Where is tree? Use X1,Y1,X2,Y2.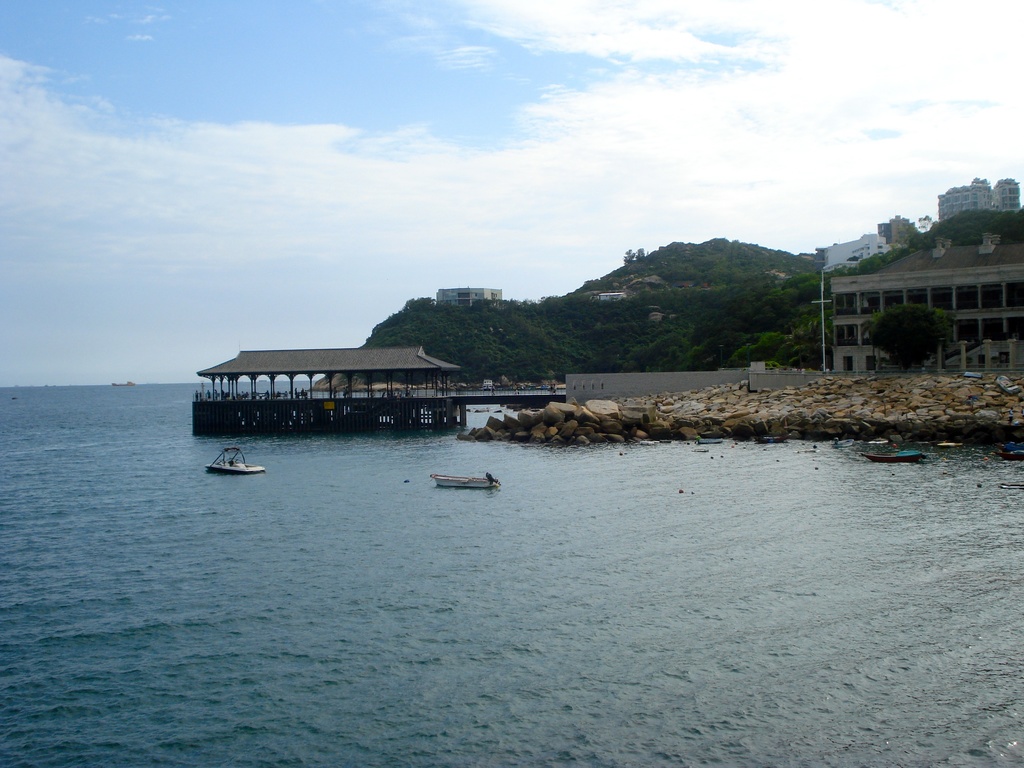
623,248,634,262.
